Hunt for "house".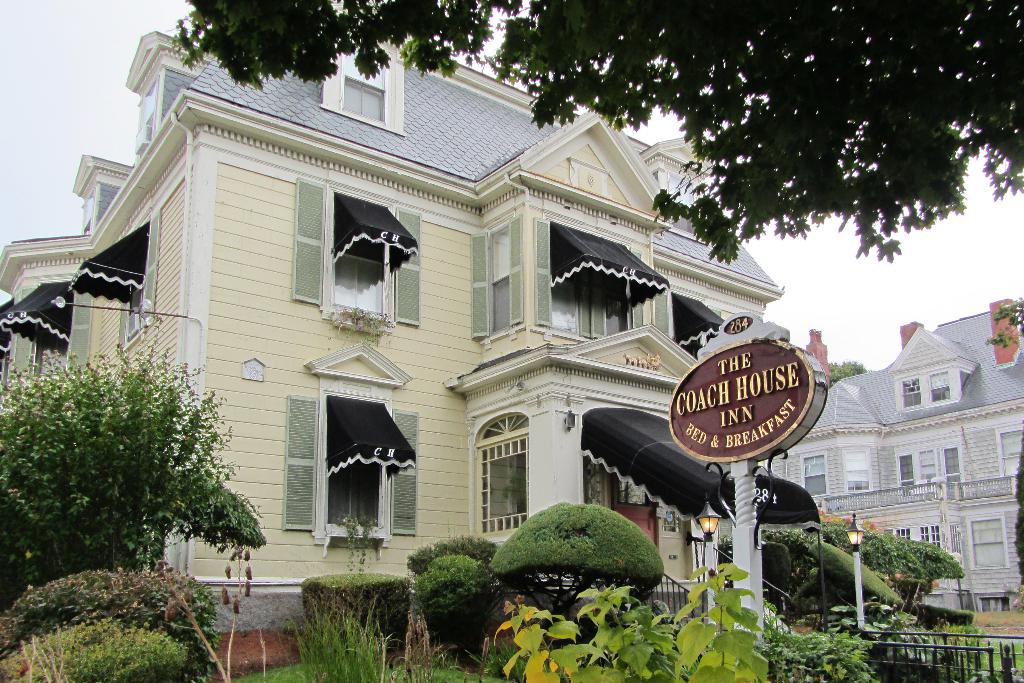
Hunted down at pyautogui.locateOnScreen(0, 28, 821, 637).
